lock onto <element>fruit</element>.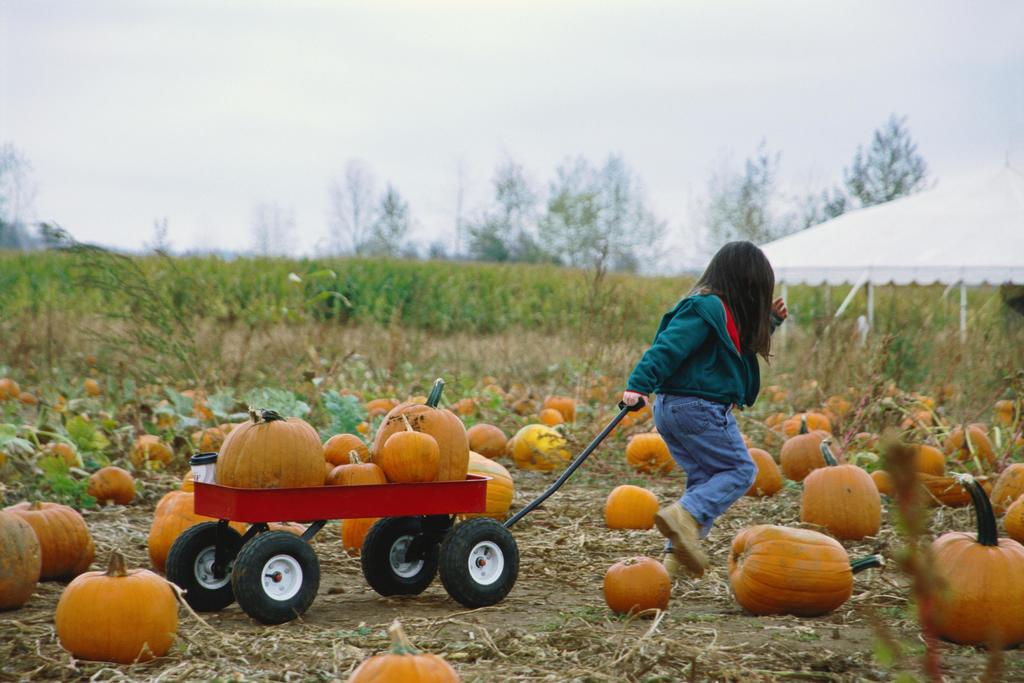
Locked: 604:566:695:627.
